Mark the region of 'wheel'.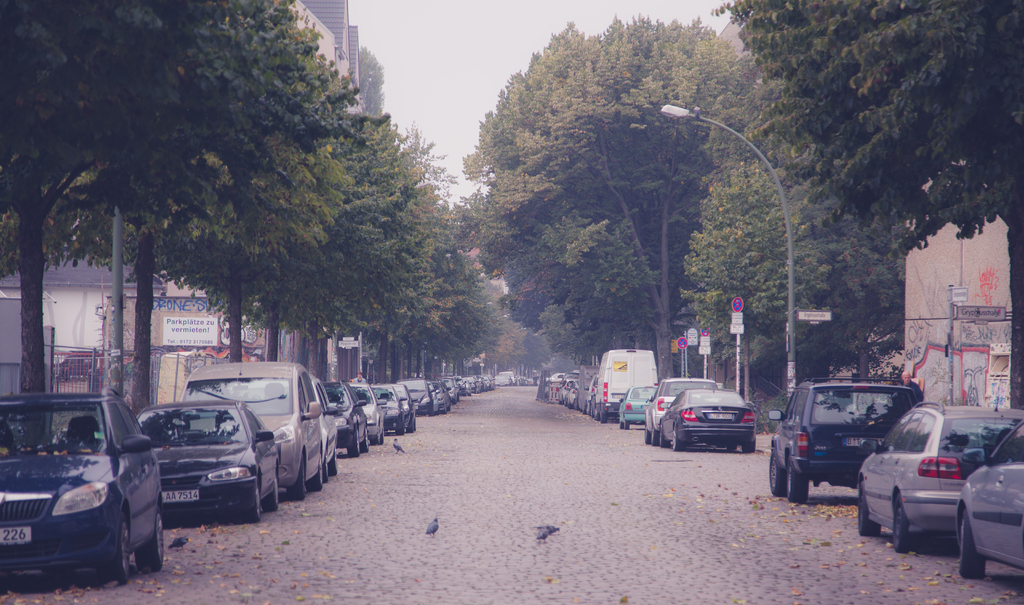
Region: x1=455, y1=396, x2=456, y2=405.
